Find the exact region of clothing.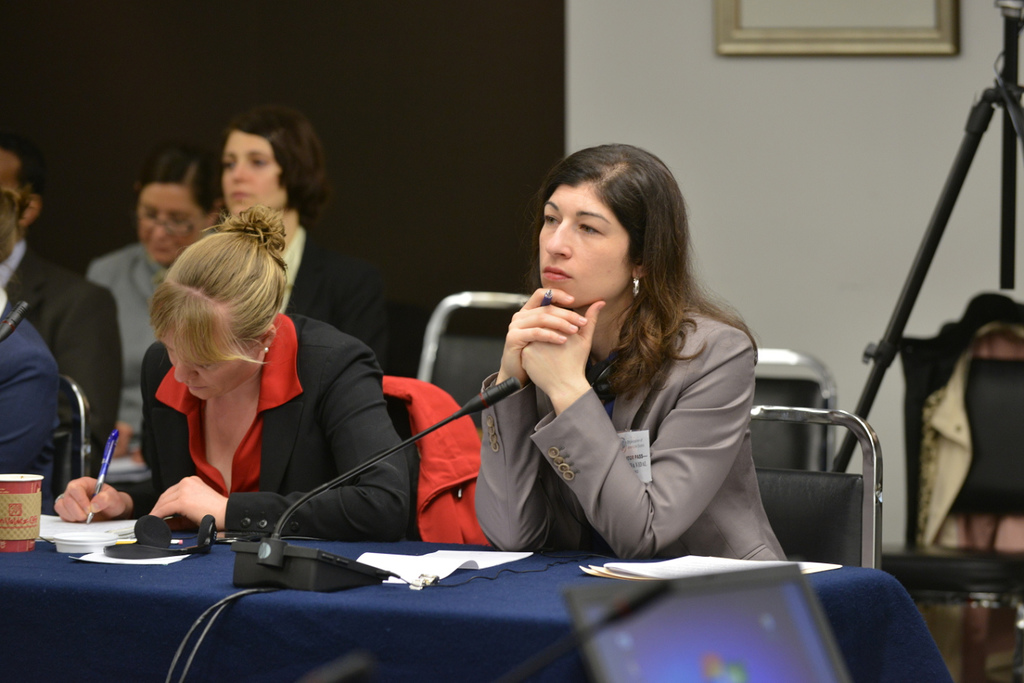
Exact region: 453, 231, 793, 573.
